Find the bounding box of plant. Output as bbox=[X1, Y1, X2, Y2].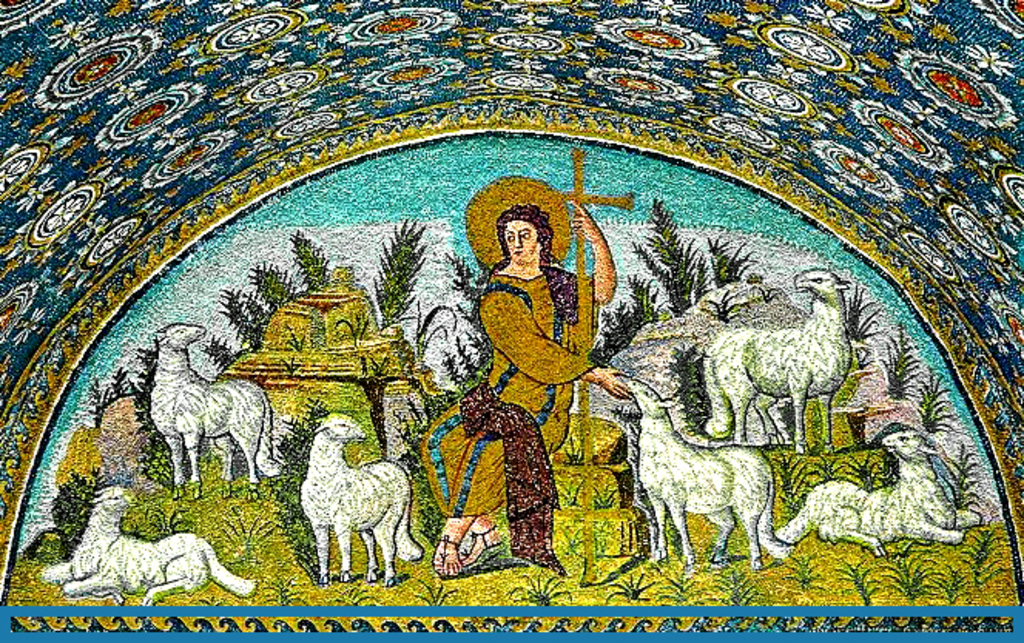
bbox=[709, 557, 753, 611].
